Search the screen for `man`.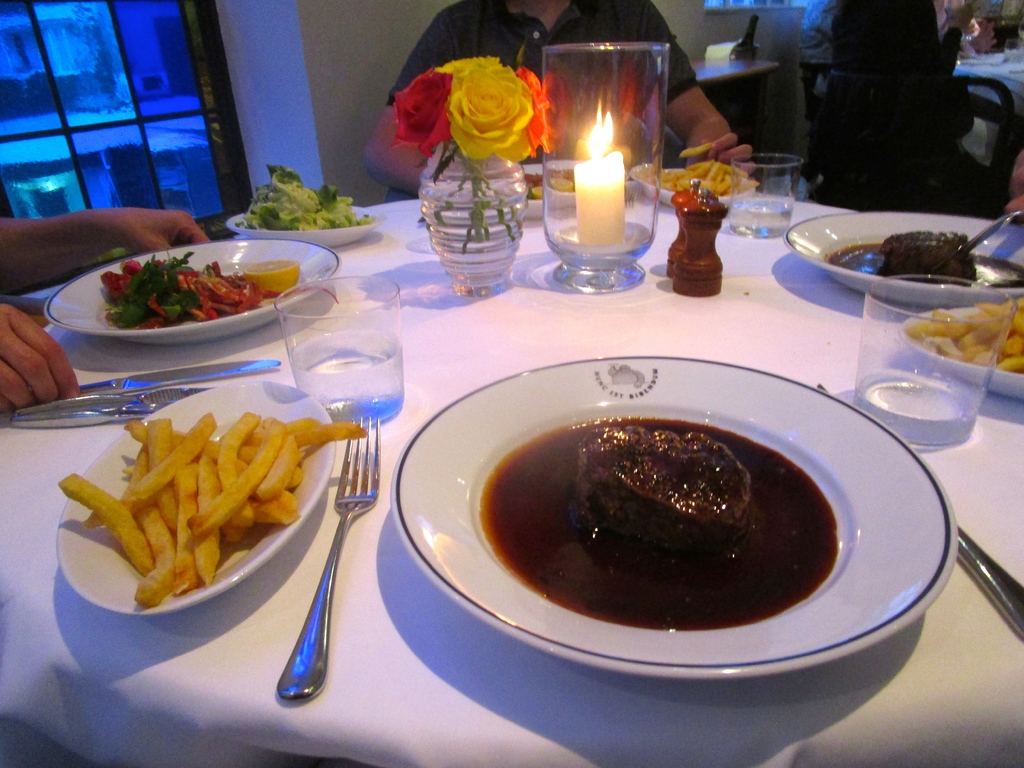
Found at (left=0, top=206, right=210, bottom=415).
